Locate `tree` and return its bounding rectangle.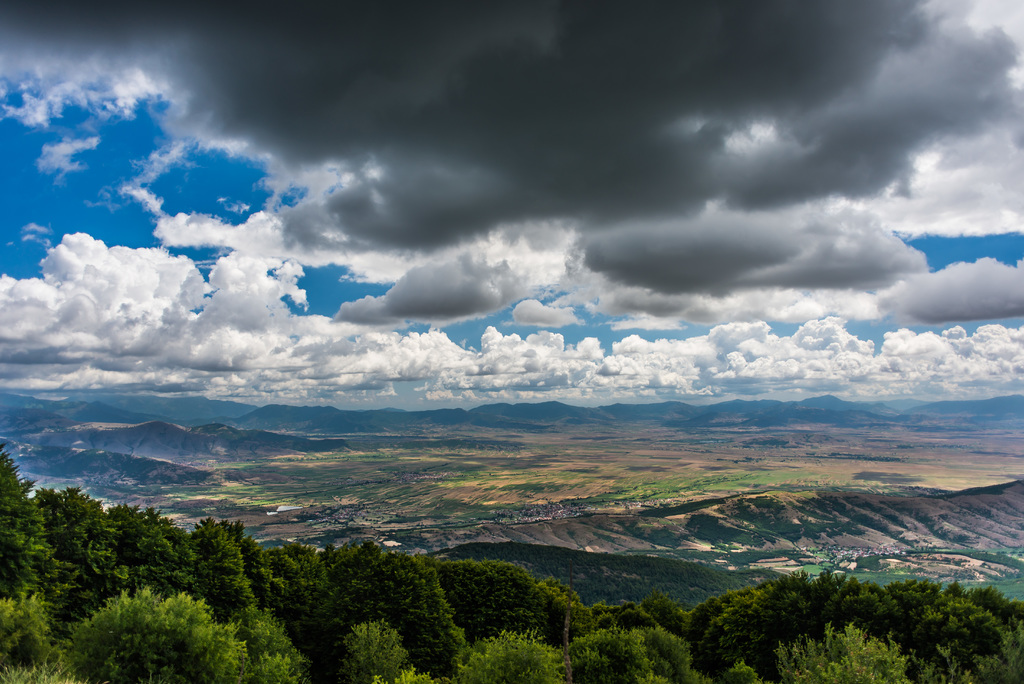
bbox=[640, 626, 715, 683].
